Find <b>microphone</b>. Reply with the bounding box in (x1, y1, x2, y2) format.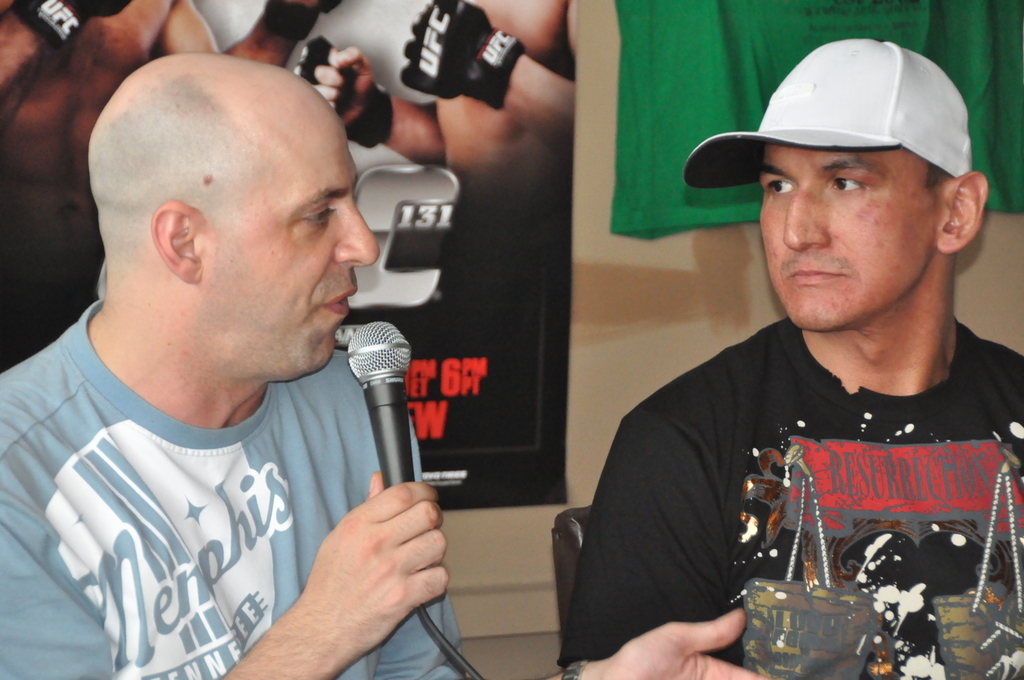
(327, 326, 440, 563).
